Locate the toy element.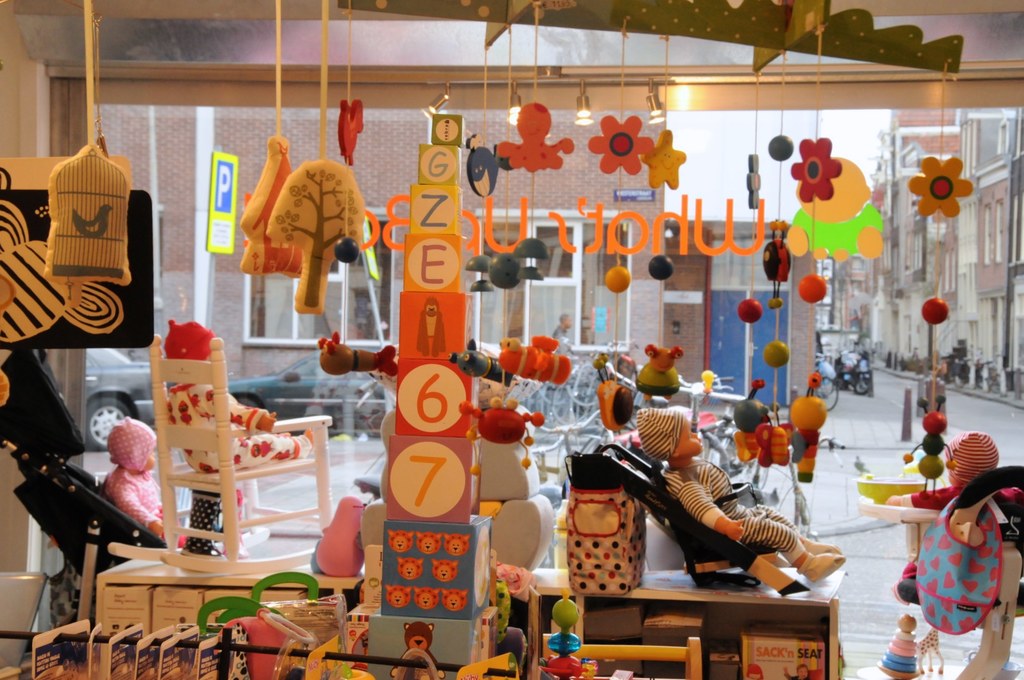
Element bbox: [241,138,314,281].
